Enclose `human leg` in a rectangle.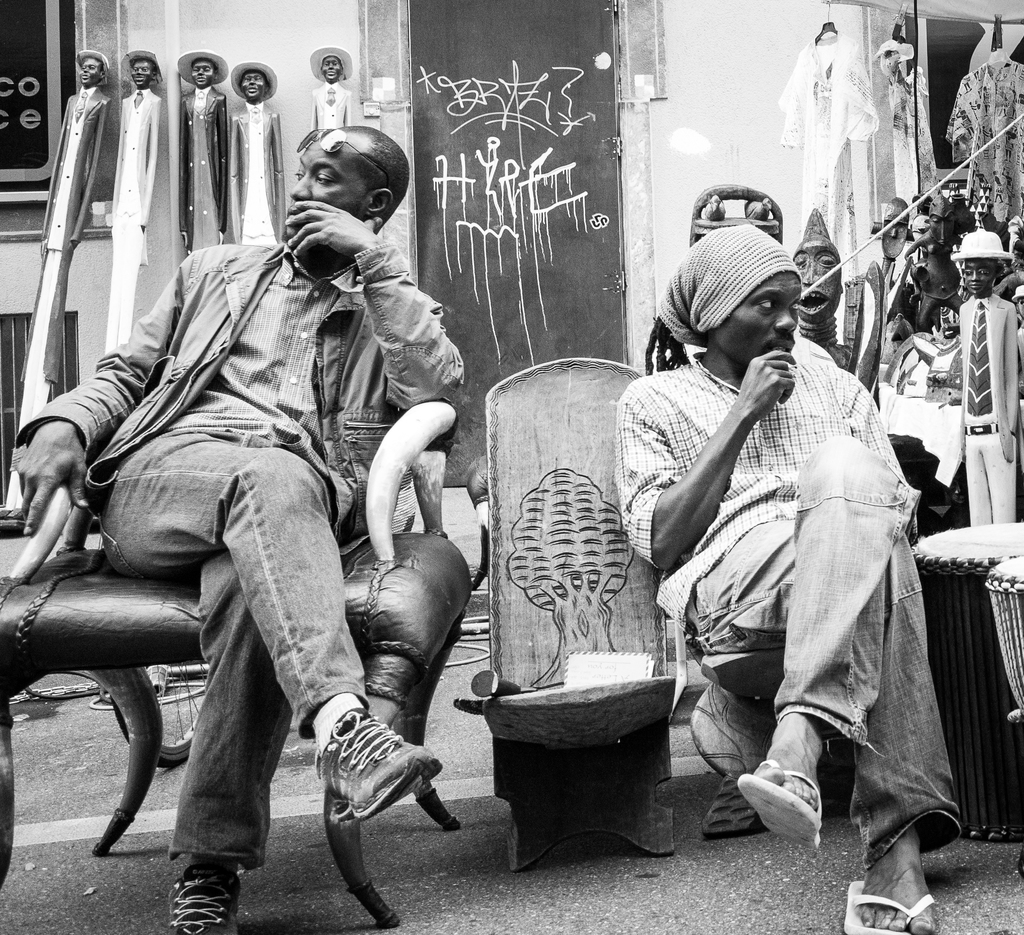
[195, 560, 298, 934].
